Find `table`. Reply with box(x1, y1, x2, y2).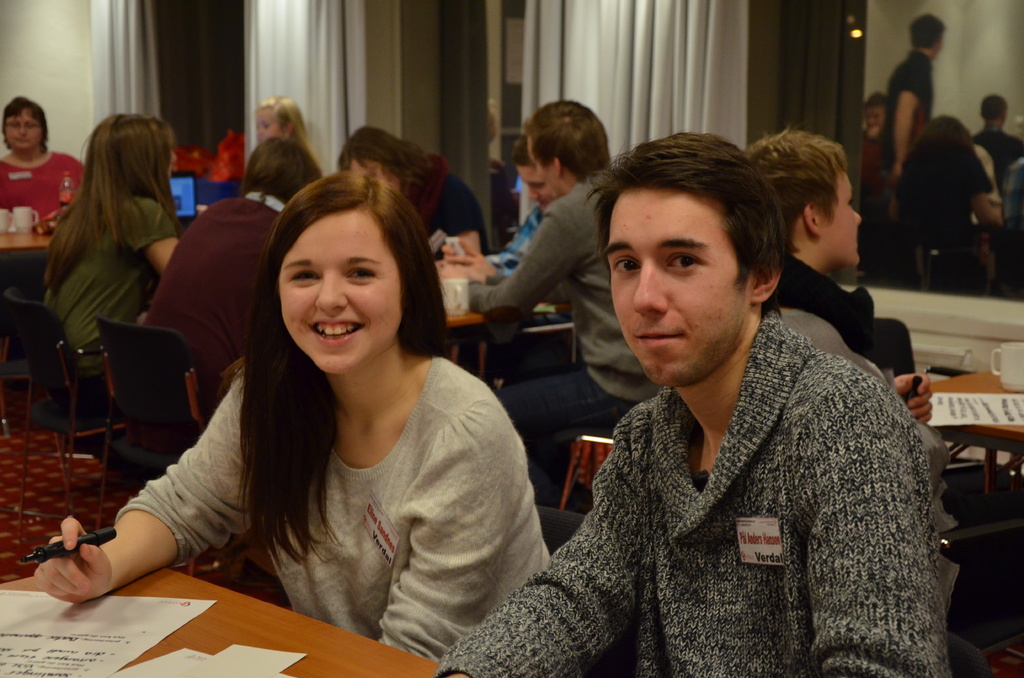
box(0, 231, 59, 257).
